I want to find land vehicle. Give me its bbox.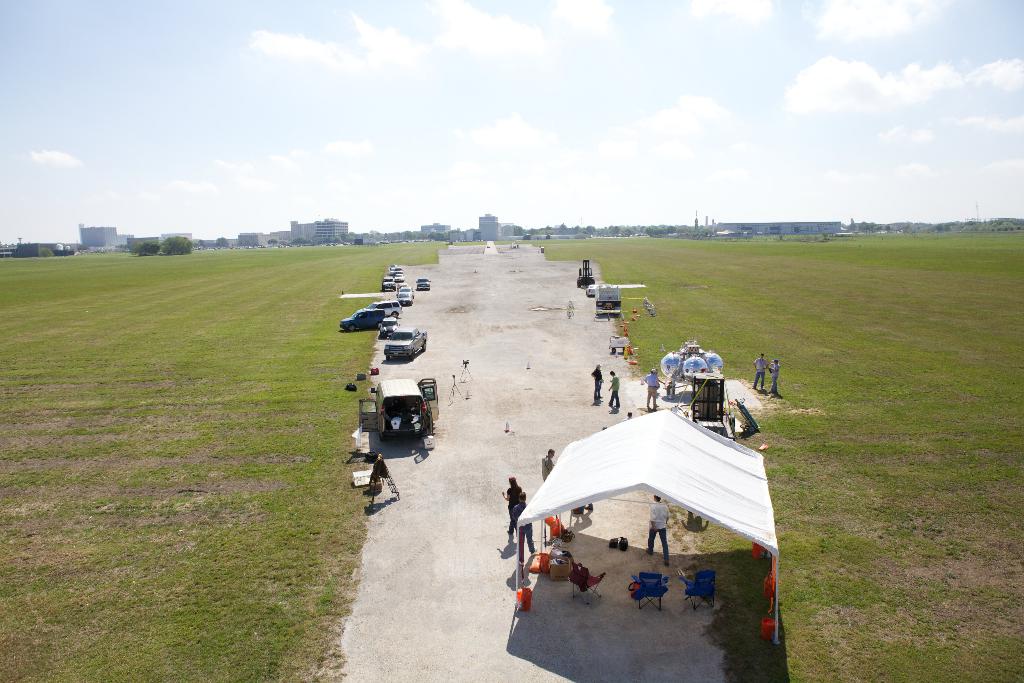
region(400, 290, 415, 297).
